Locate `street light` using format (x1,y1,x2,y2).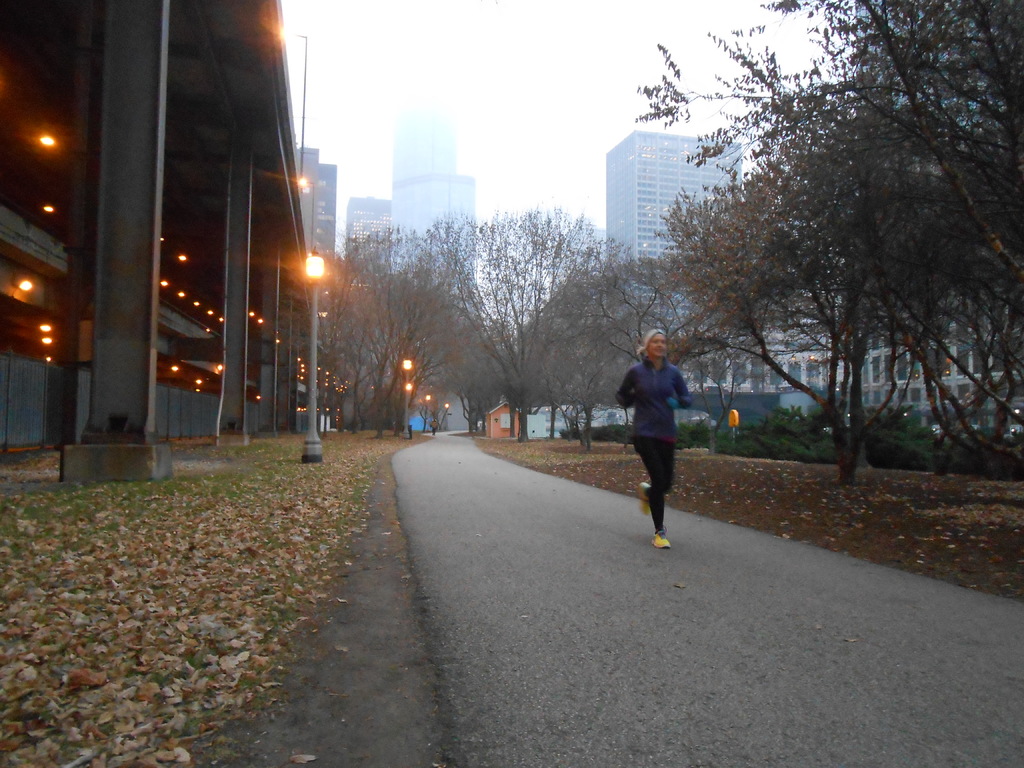
(399,352,415,435).
